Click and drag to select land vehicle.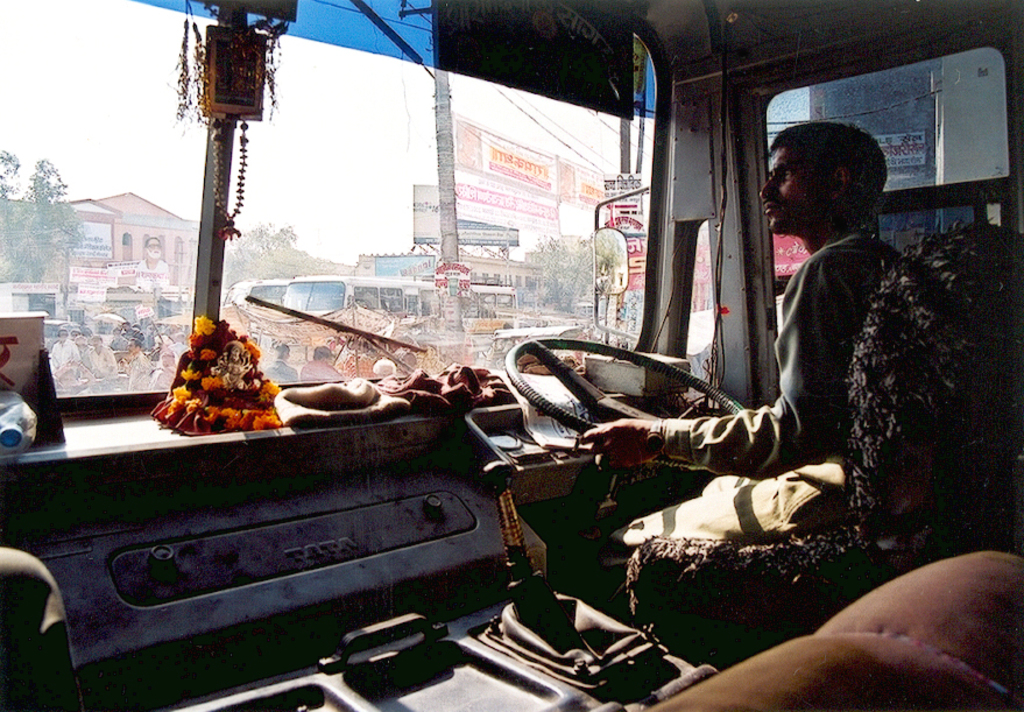
Selection: bbox=[231, 276, 289, 308].
